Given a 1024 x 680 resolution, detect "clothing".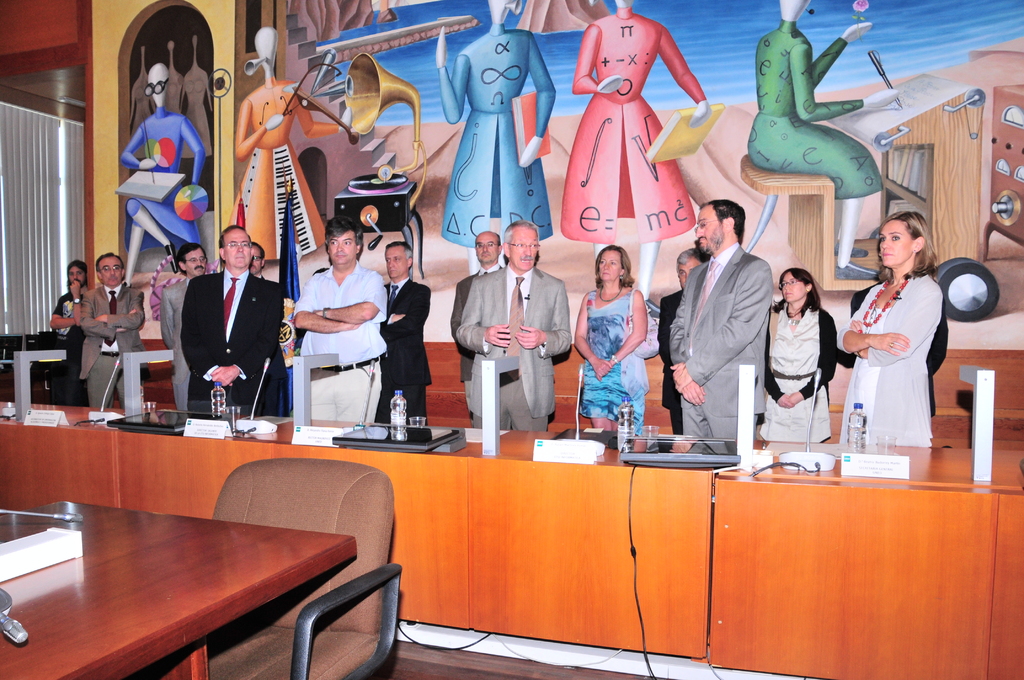
box=[178, 264, 287, 413].
